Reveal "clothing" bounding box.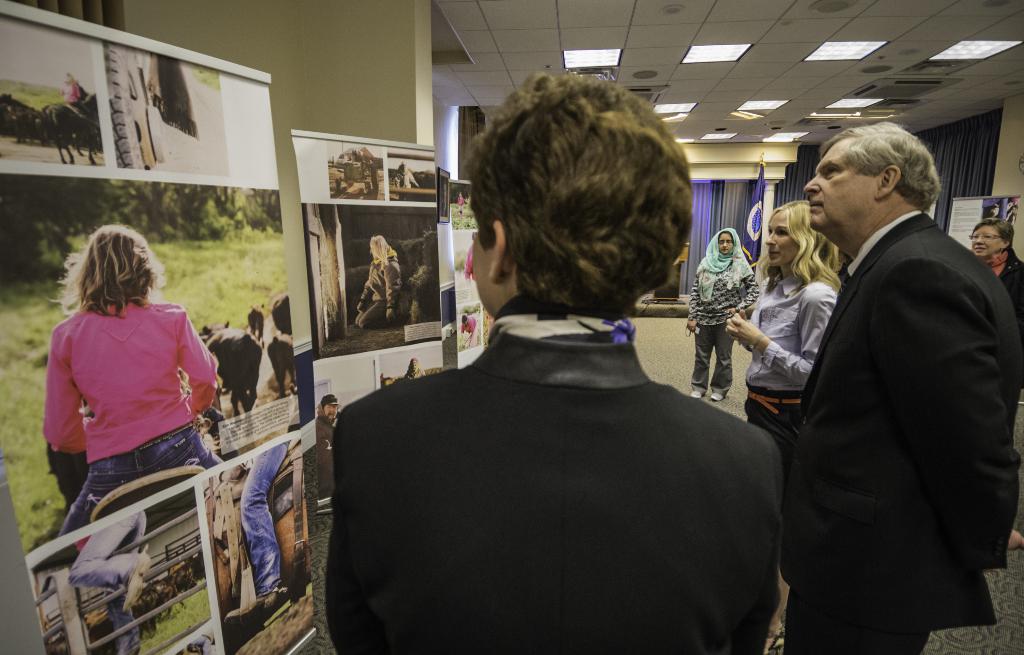
Revealed: box=[981, 256, 1023, 323].
